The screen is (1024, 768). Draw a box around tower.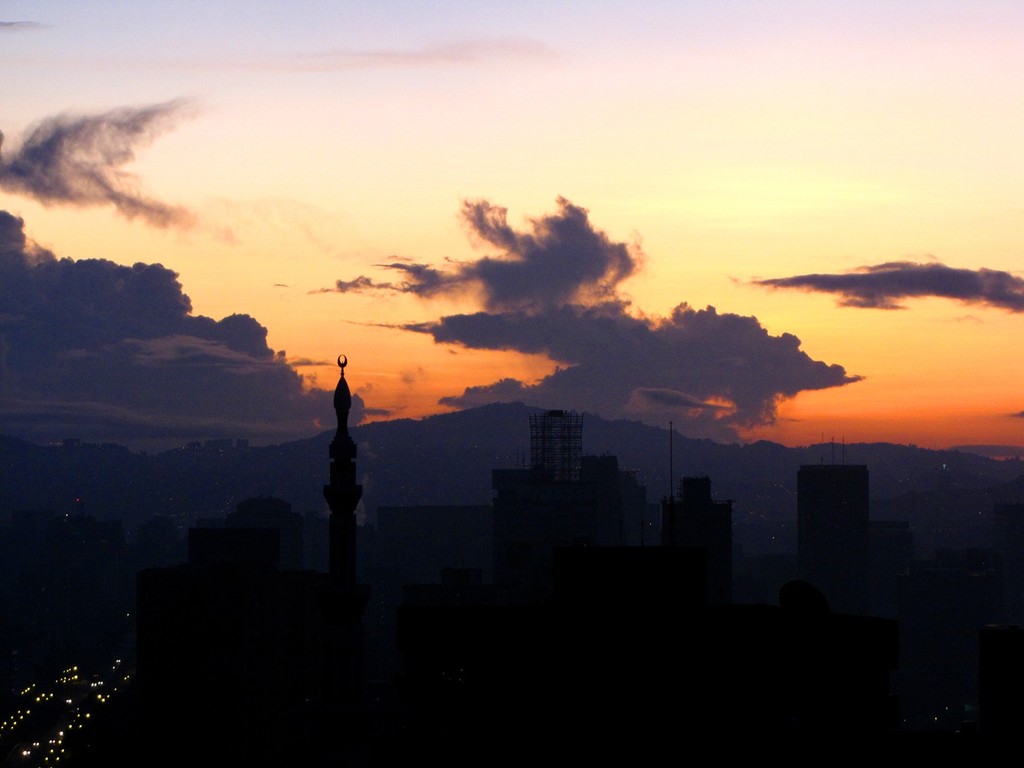
189:530:274:571.
